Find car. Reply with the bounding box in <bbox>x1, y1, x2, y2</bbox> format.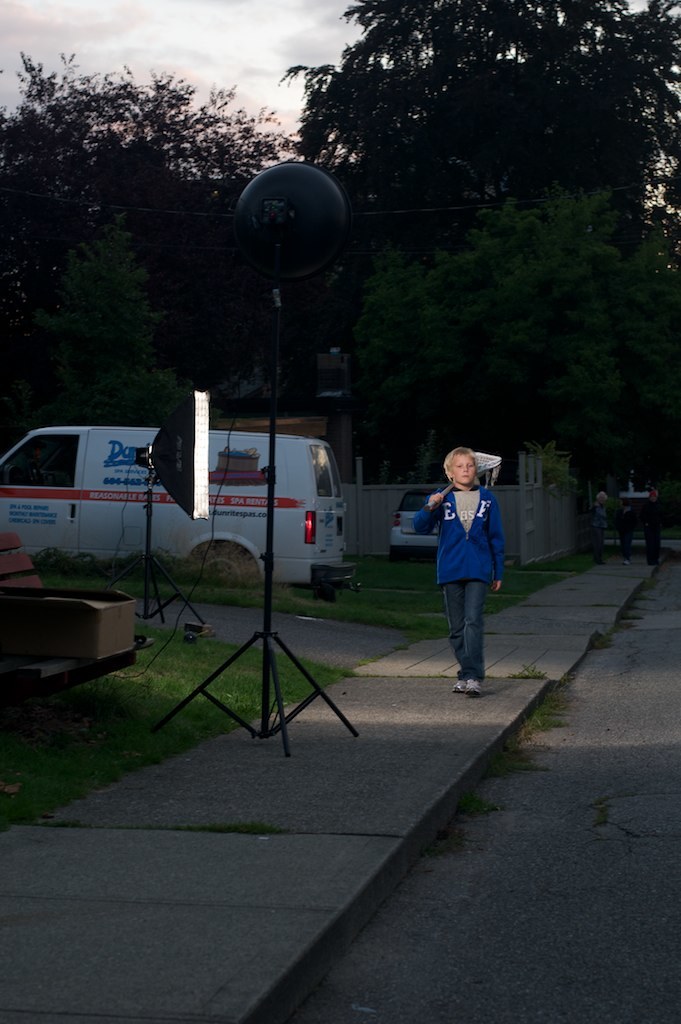
<bbox>394, 487, 440, 559</bbox>.
